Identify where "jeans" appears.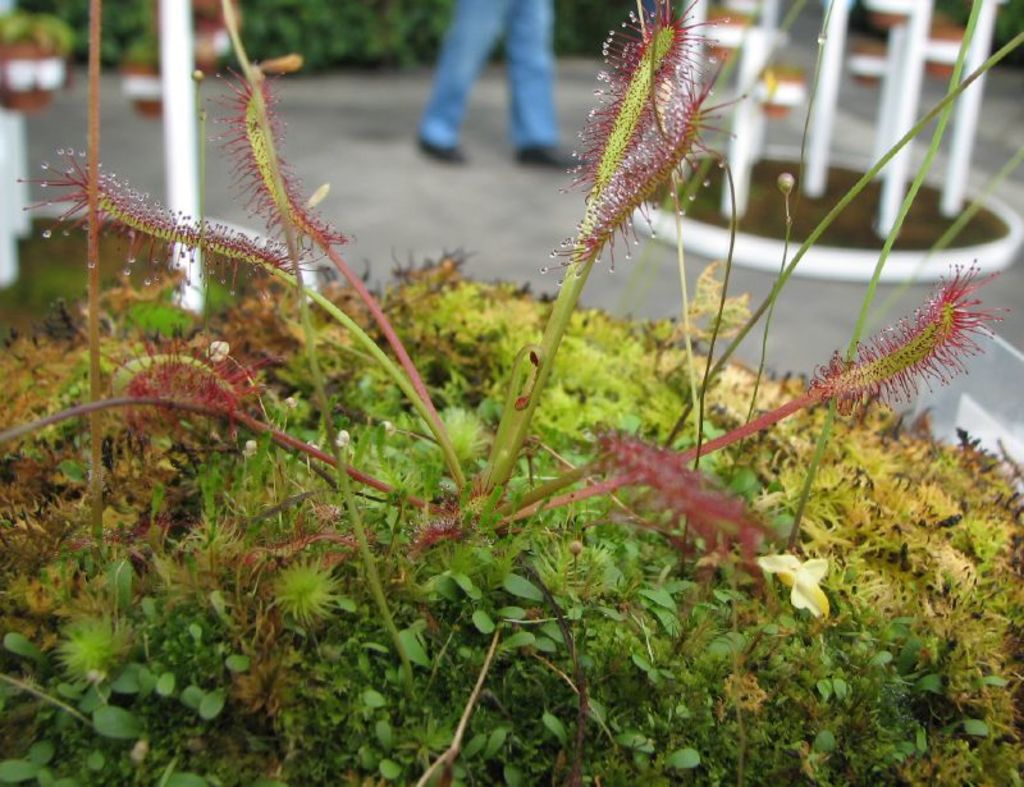
Appears at select_region(403, 8, 584, 170).
